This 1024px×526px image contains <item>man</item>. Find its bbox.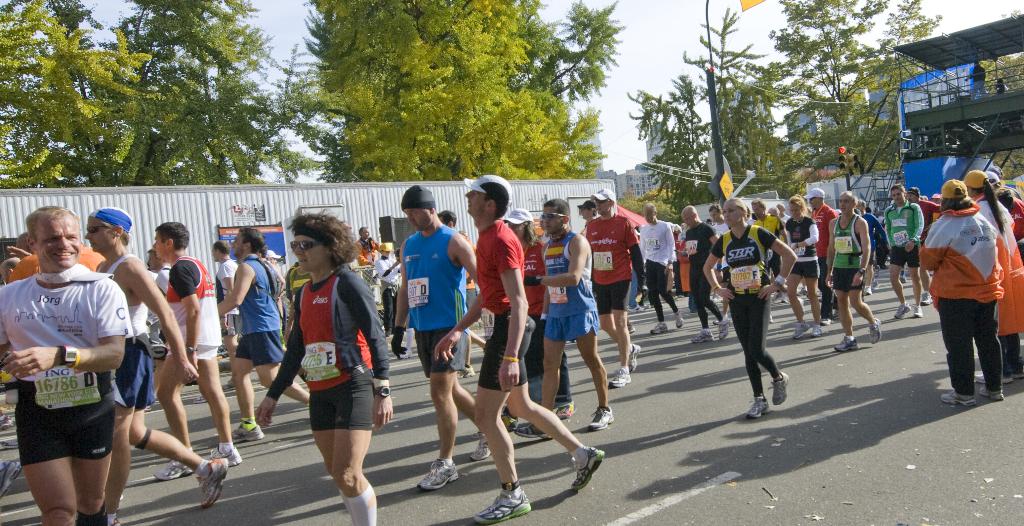
detection(354, 225, 378, 288).
